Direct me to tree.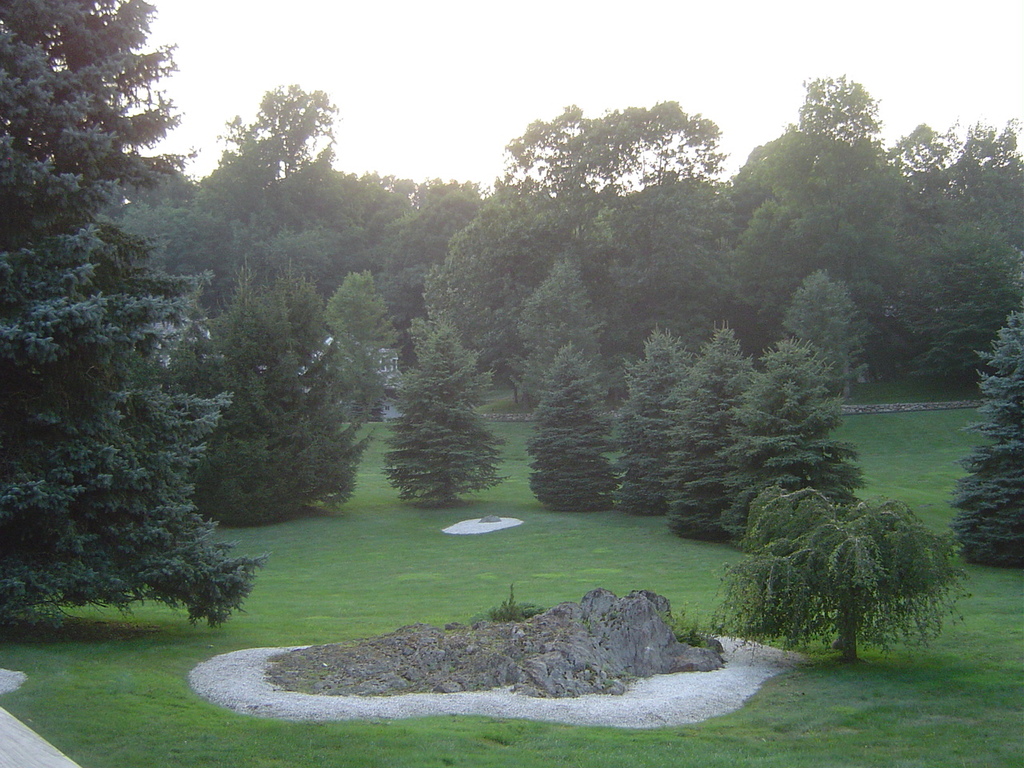
Direction: select_region(946, 313, 1023, 573).
